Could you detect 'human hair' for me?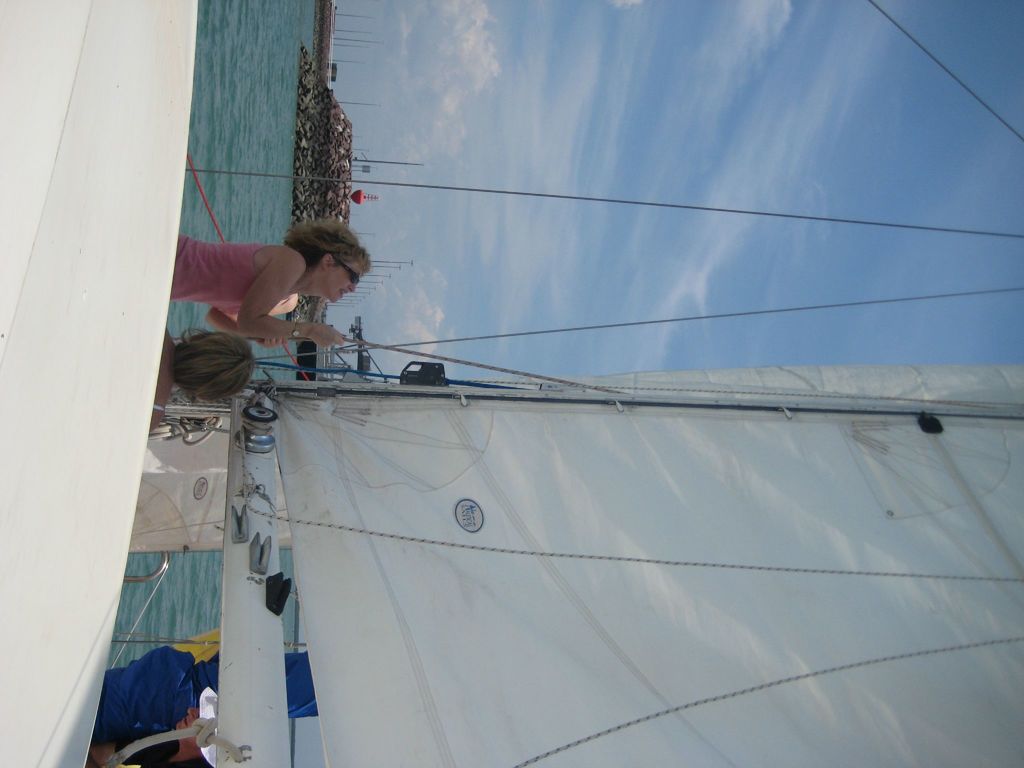
Detection result: bbox=[171, 321, 257, 402].
